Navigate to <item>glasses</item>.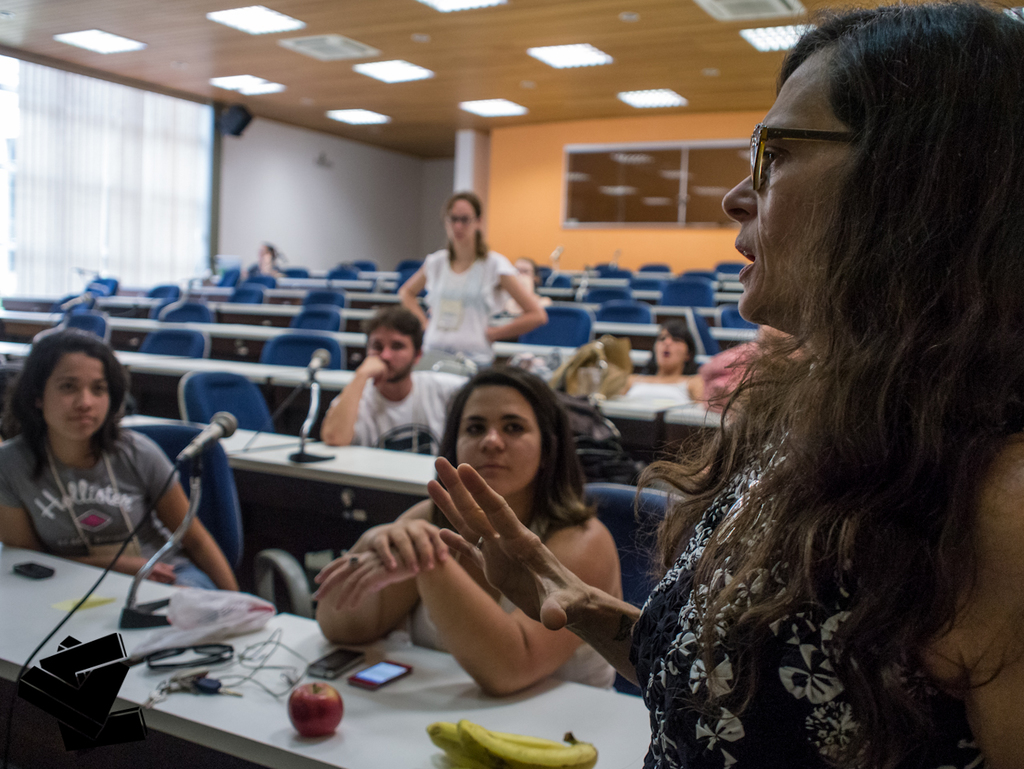
Navigation target: region(449, 212, 477, 226).
